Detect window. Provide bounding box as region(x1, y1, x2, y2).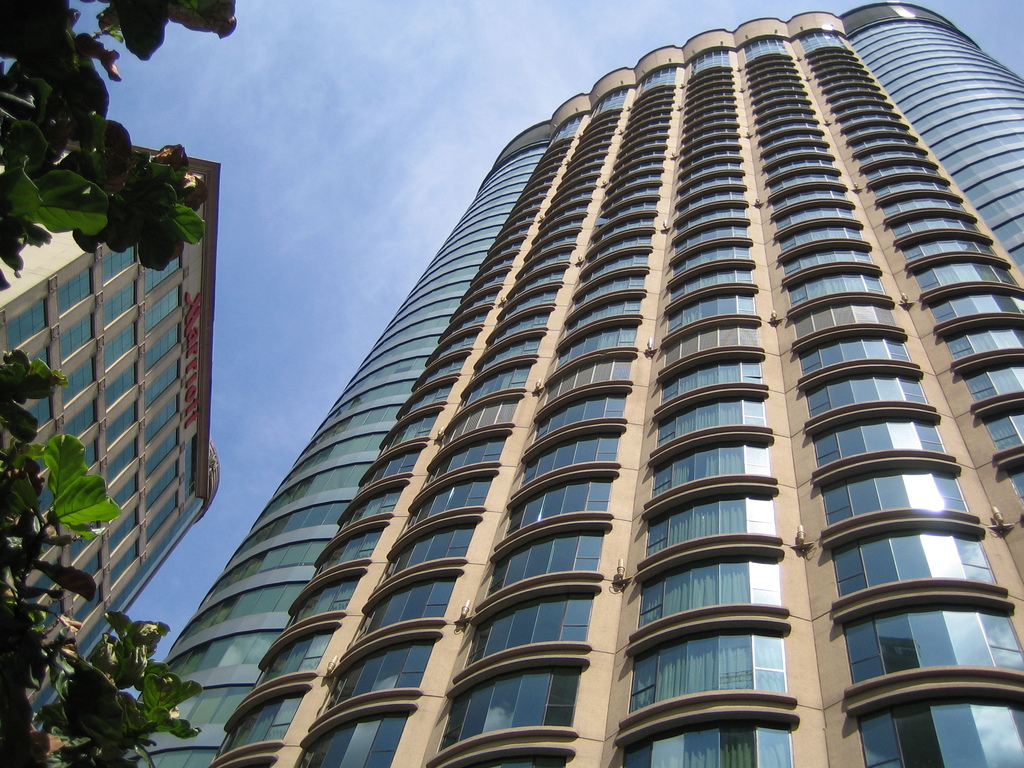
region(870, 177, 959, 201).
